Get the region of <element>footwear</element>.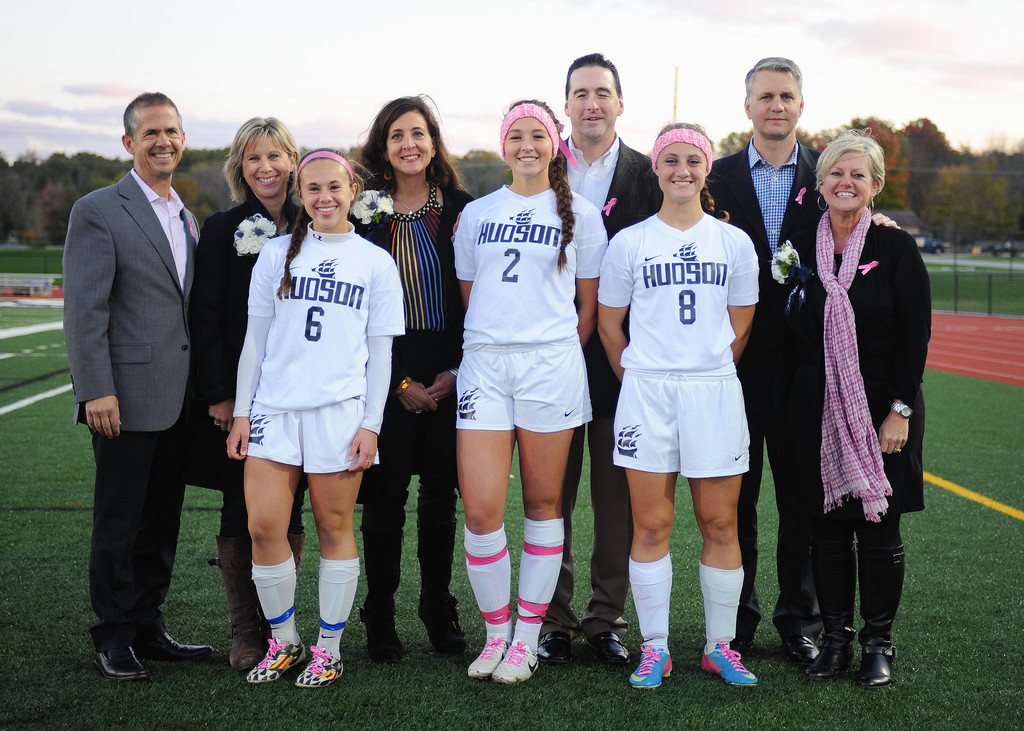
bbox=(415, 516, 467, 647).
